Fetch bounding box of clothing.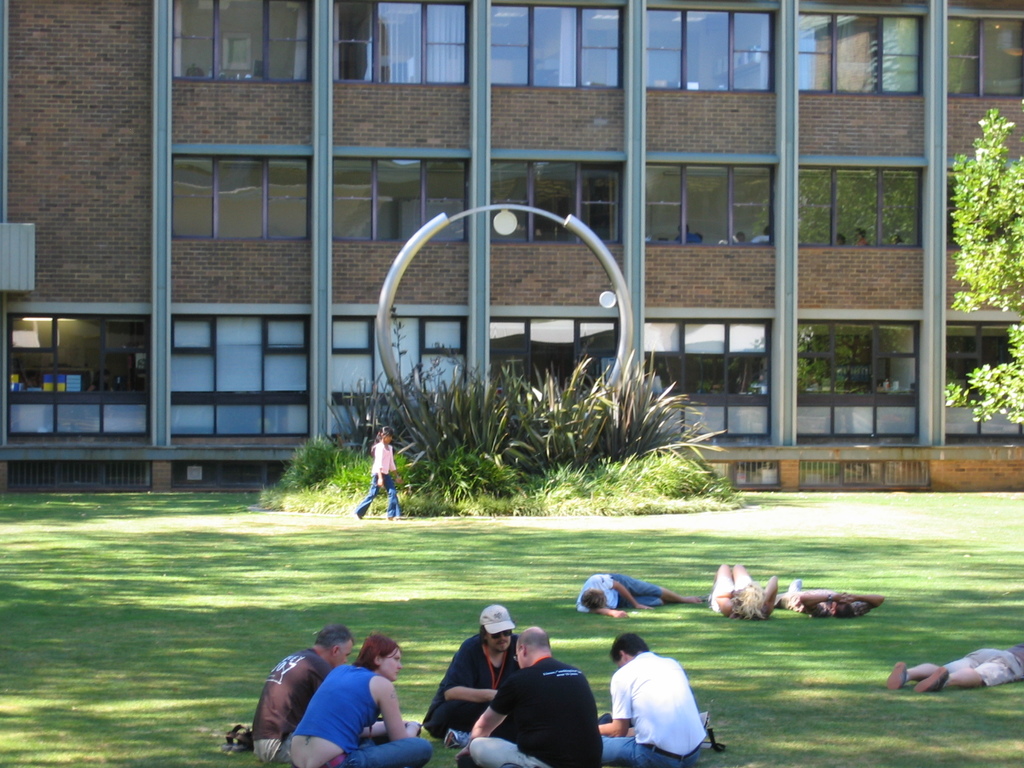
Bbox: Rect(967, 644, 1023, 691).
